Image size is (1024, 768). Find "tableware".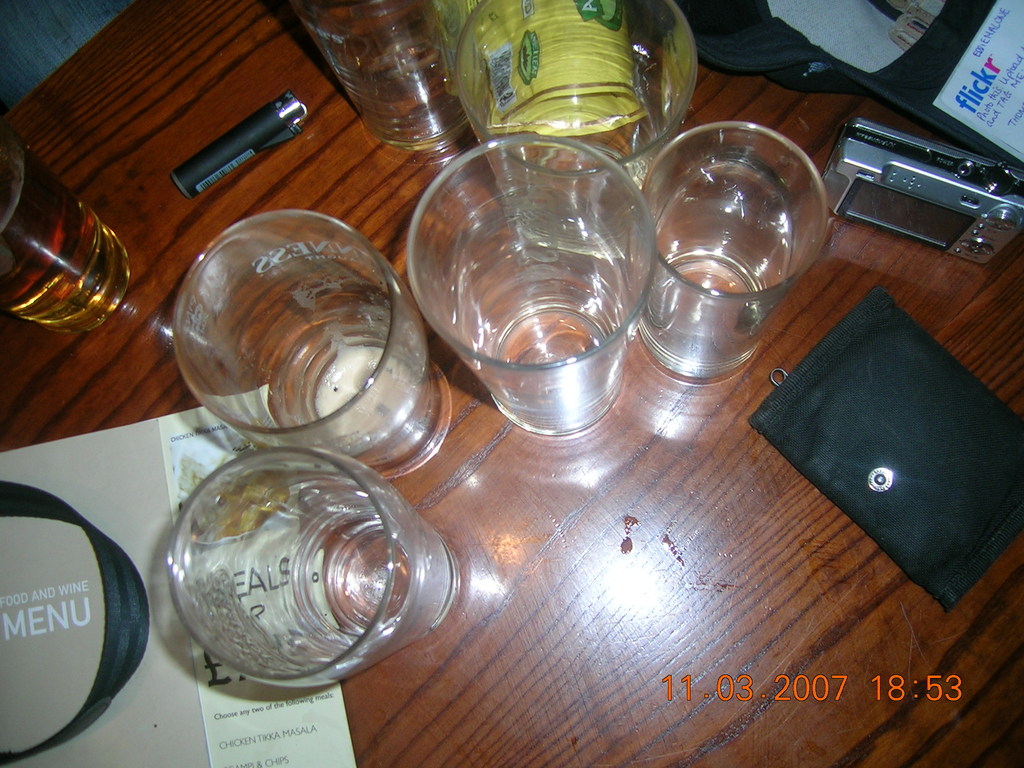
452 0 691 255.
